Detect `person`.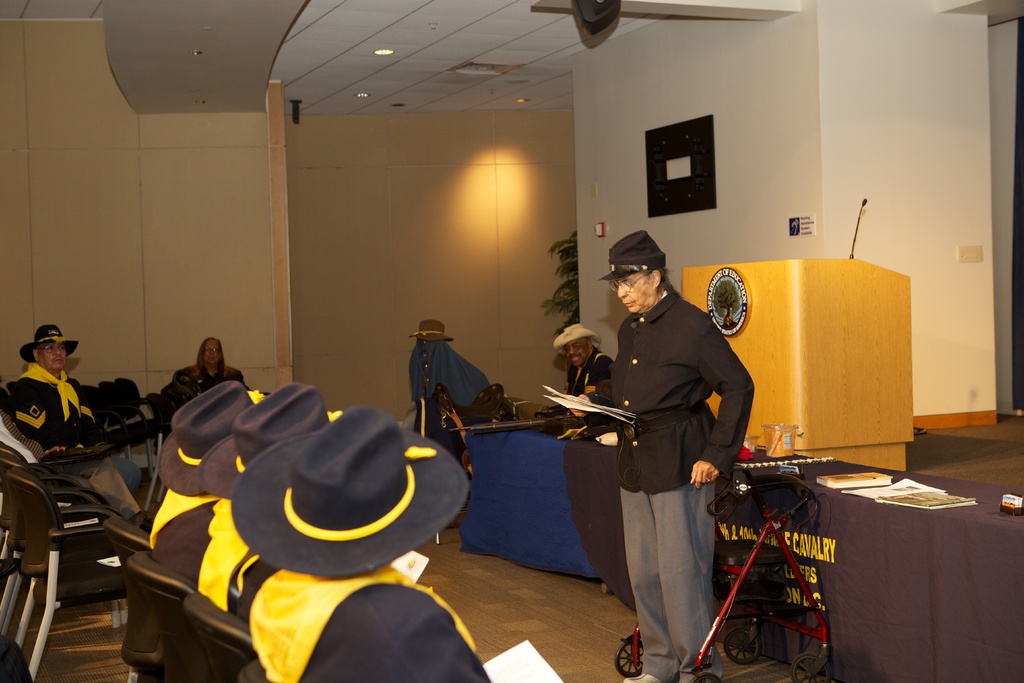
Detected at Rect(574, 229, 756, 682).
